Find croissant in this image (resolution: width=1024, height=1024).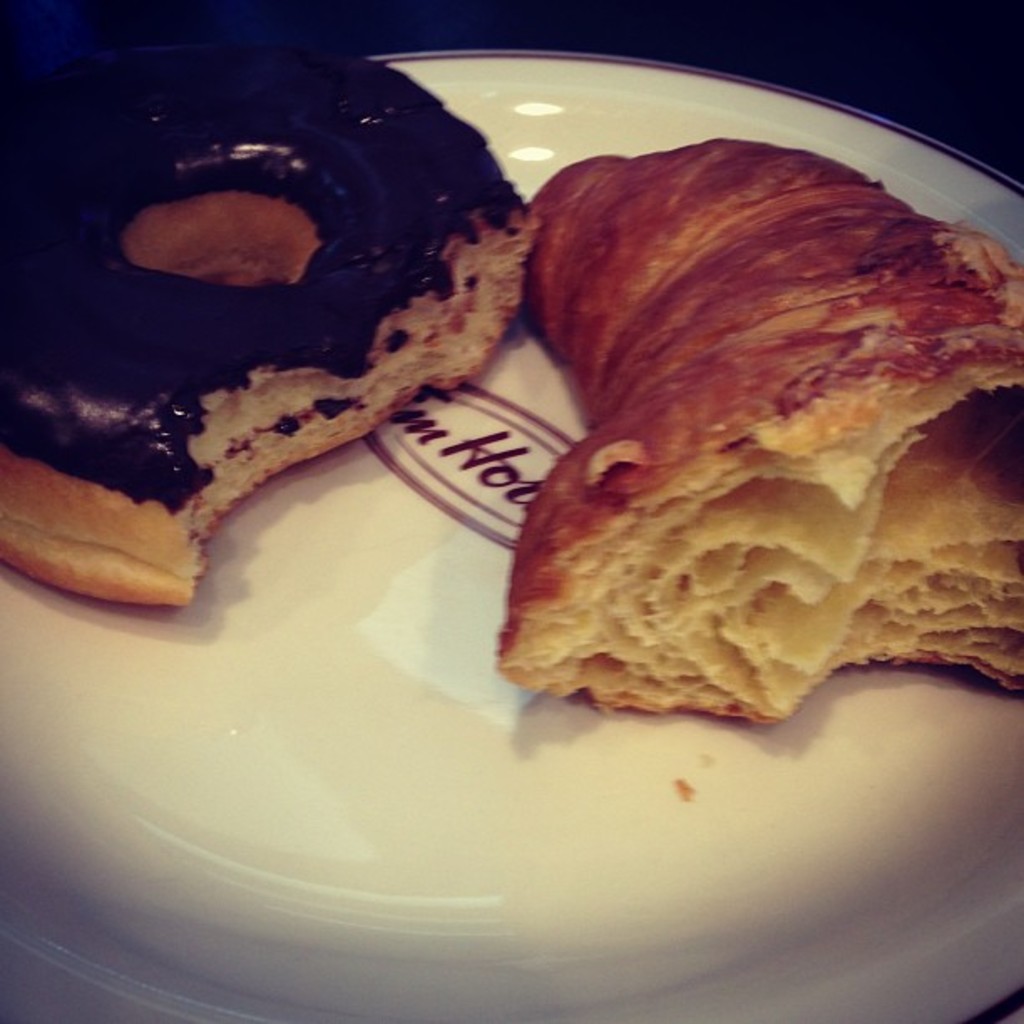
pyautogui.locateOnScreen(517, 134, 1022, 738).
